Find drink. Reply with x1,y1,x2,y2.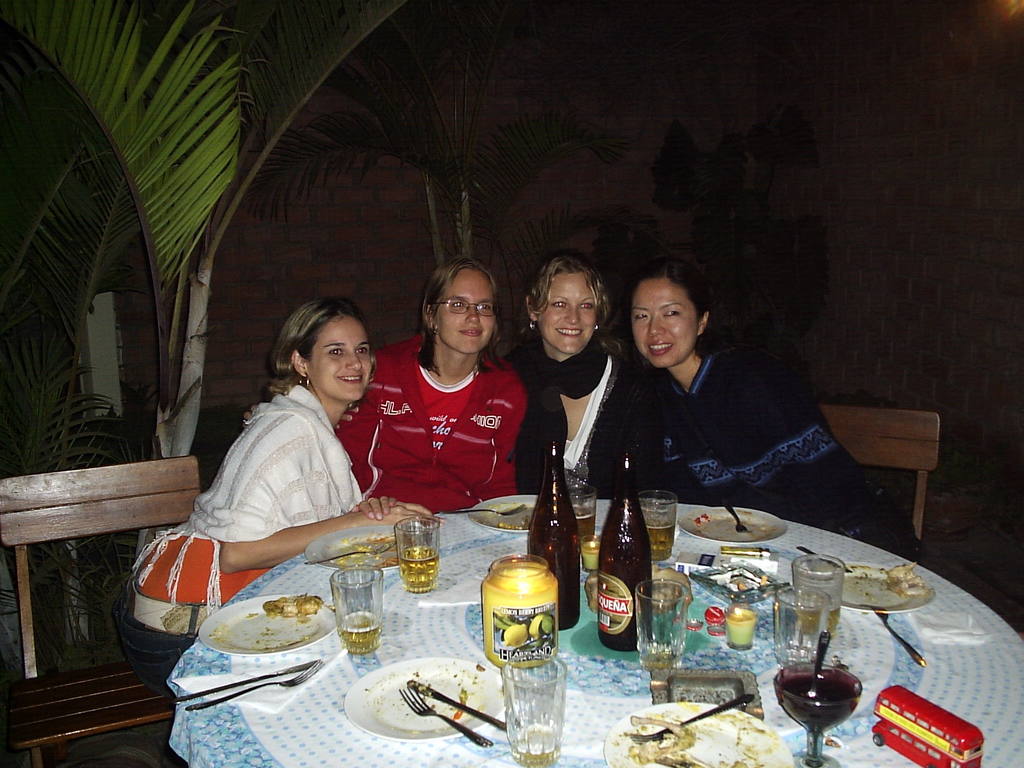
595,481,651,673.
